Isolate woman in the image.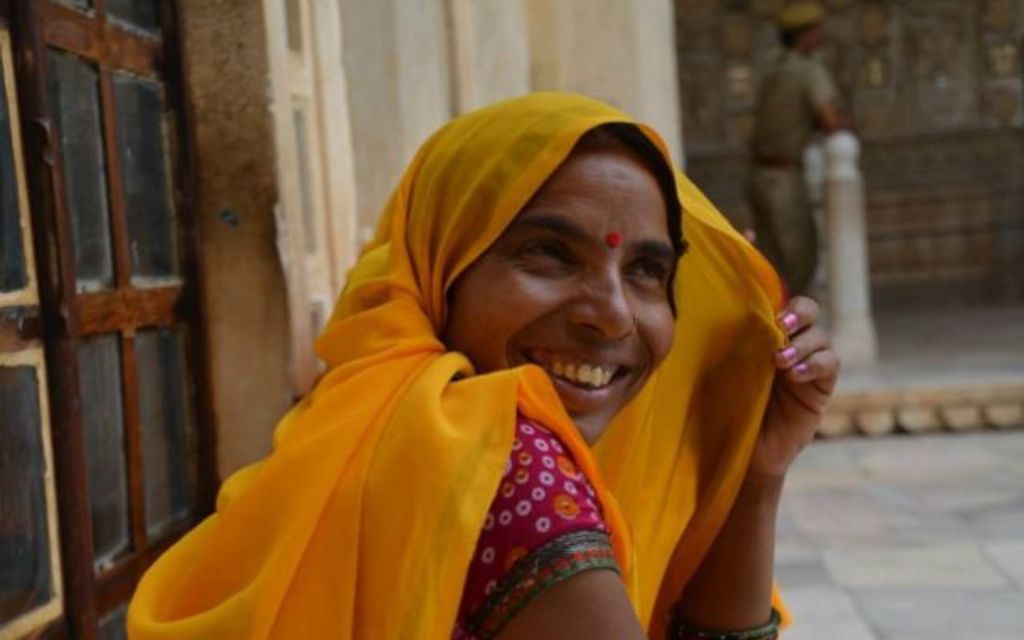
Isolated region: left=112, top=85, right=818, bottom=622.
